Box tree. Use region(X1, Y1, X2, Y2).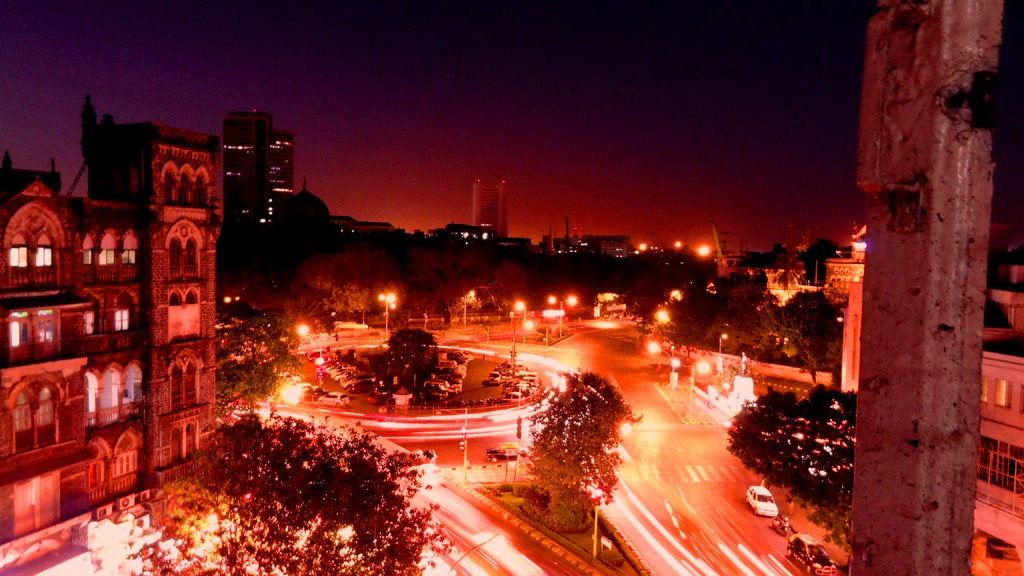
region(518, 360, 635, 521).
